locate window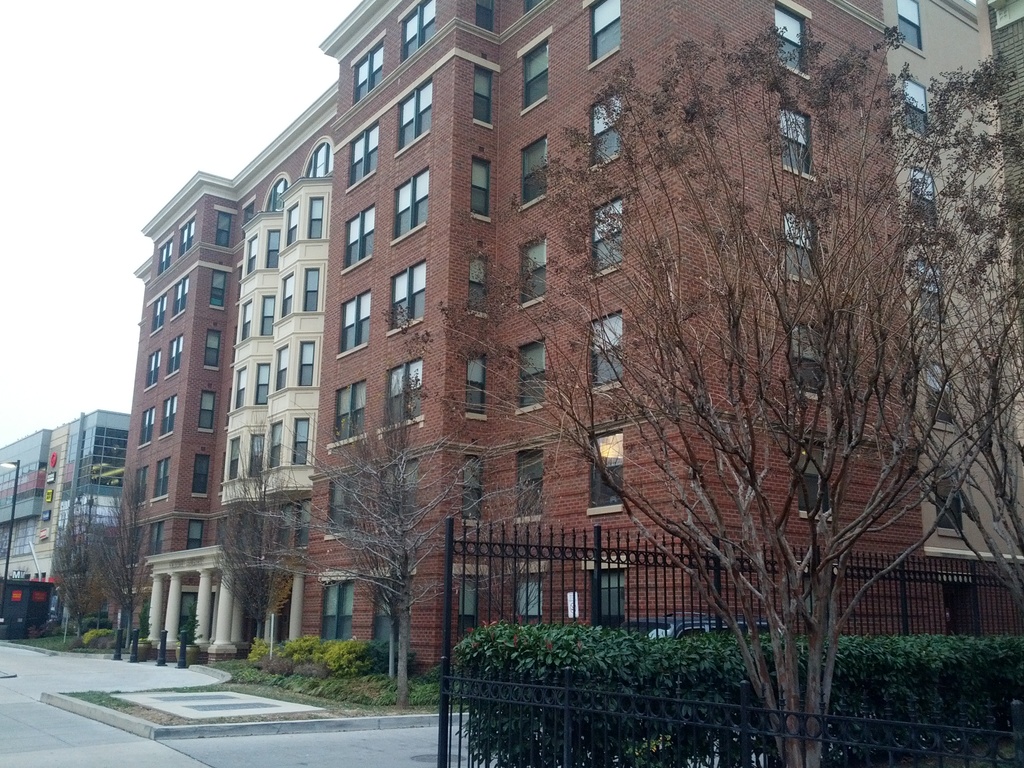
(272,340,293,385)
